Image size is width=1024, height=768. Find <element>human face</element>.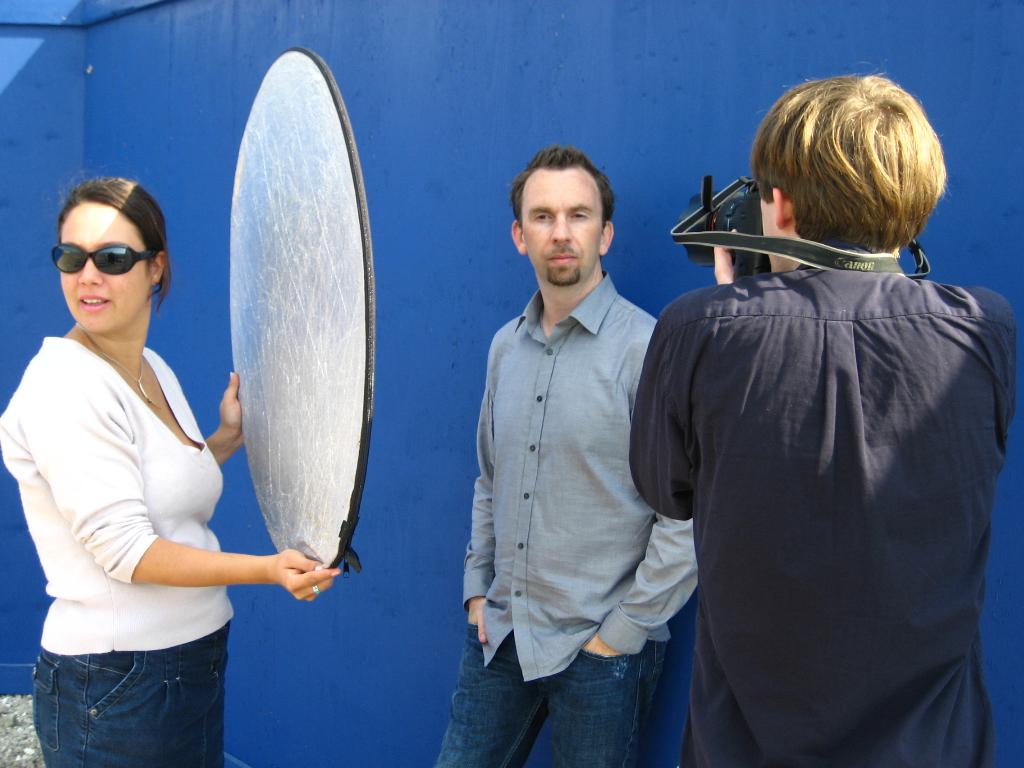
<box>519,170,597,284</box>.
